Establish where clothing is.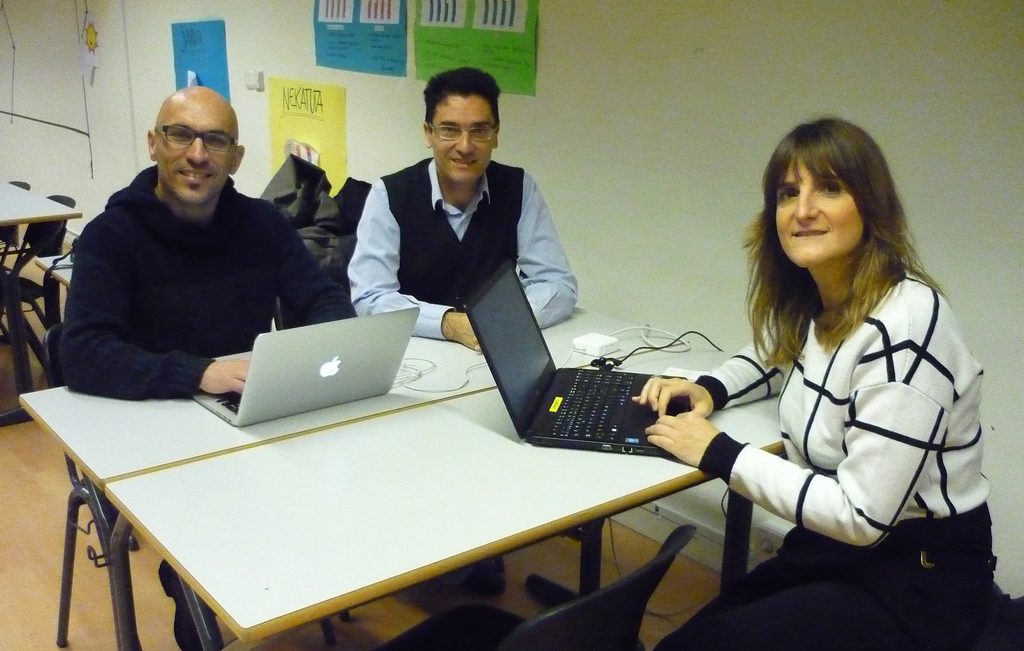
Established at Rect(641, 266, 988, 650).
